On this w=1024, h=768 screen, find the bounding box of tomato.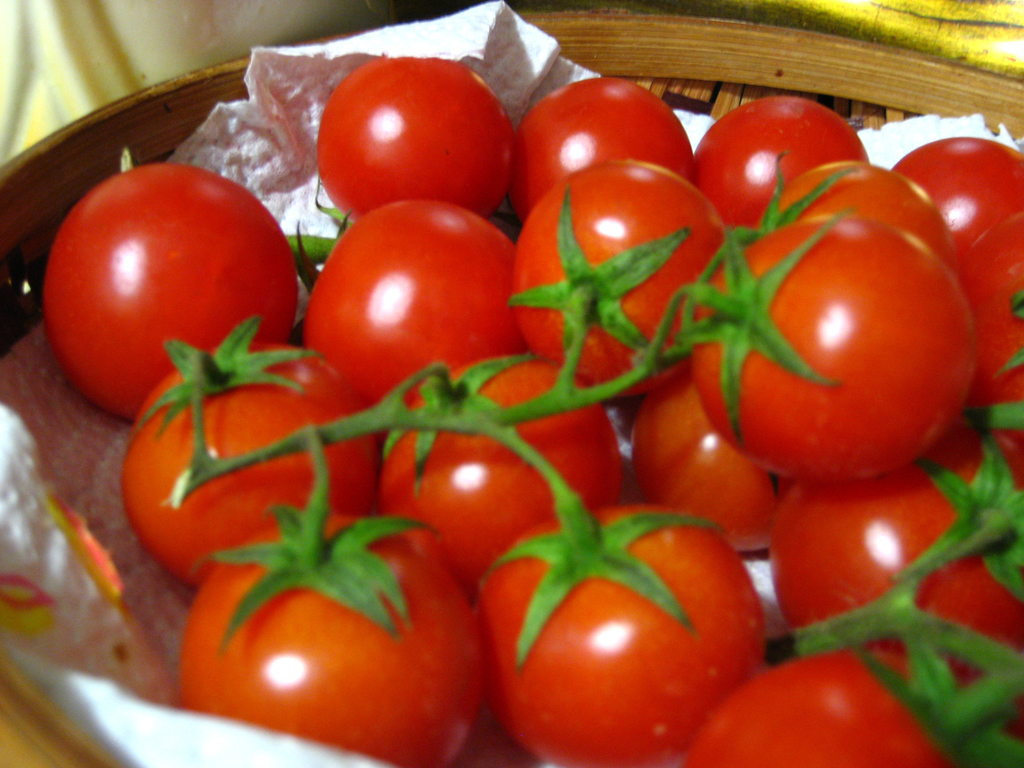
Bounding box: (left=178, top=497, right=484, bottom=767).
